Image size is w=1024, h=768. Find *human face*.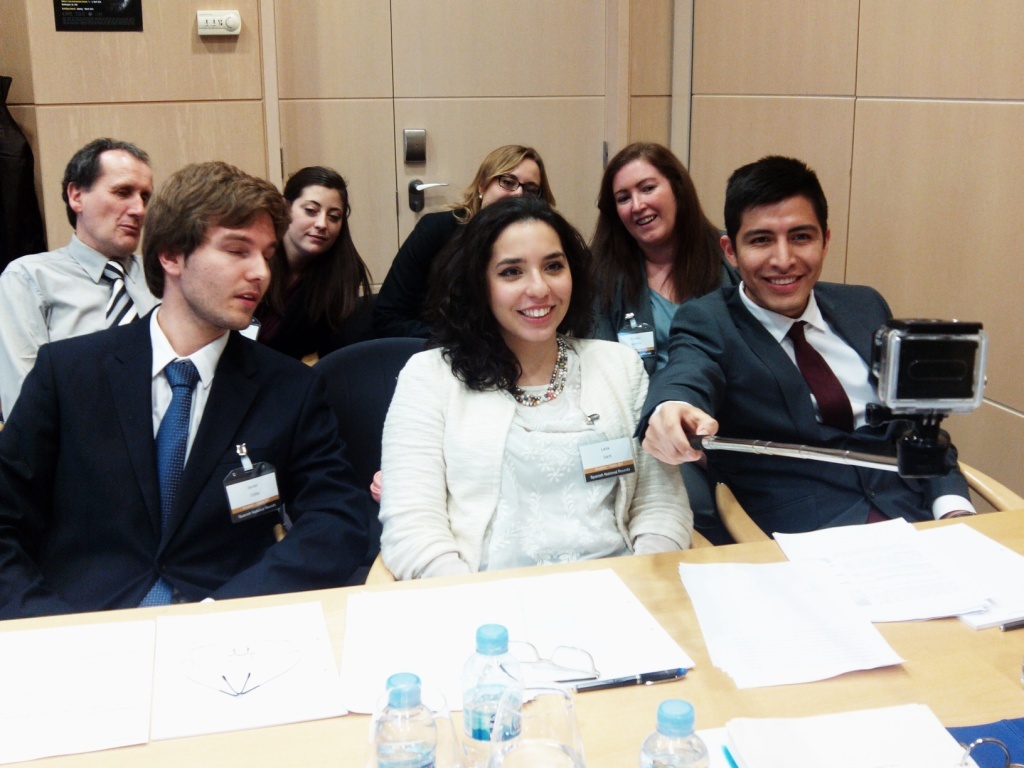
box(293, 191, 342, 251).
